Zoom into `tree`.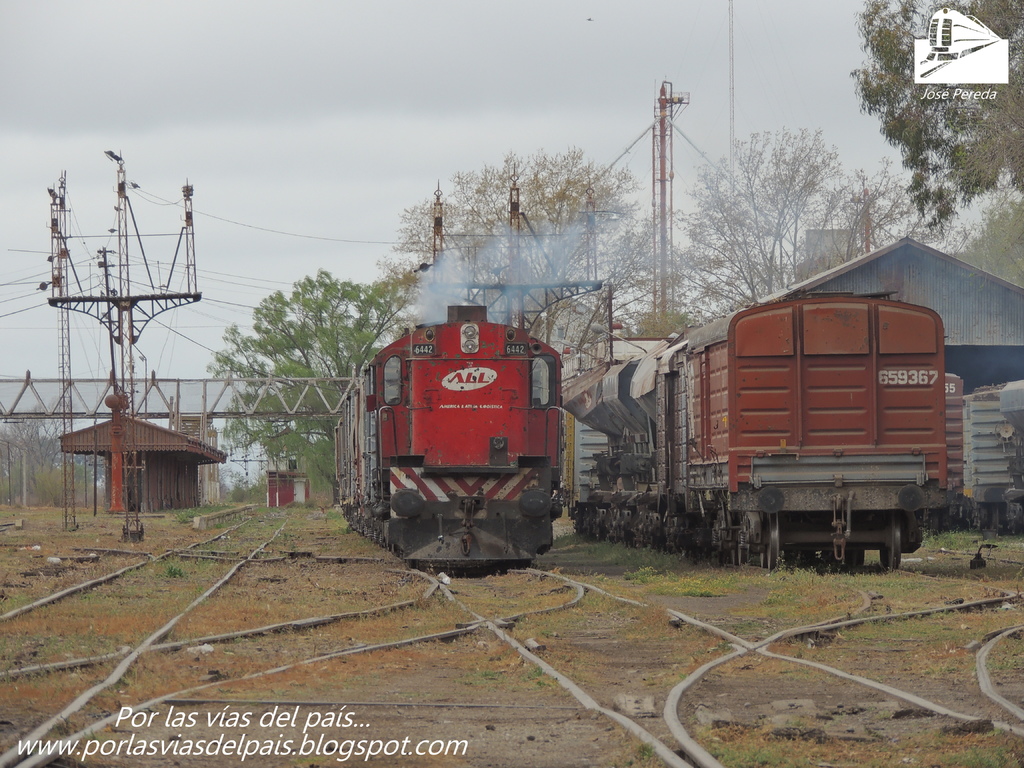
Zoom target: <box>611,125,943,321</box>.
